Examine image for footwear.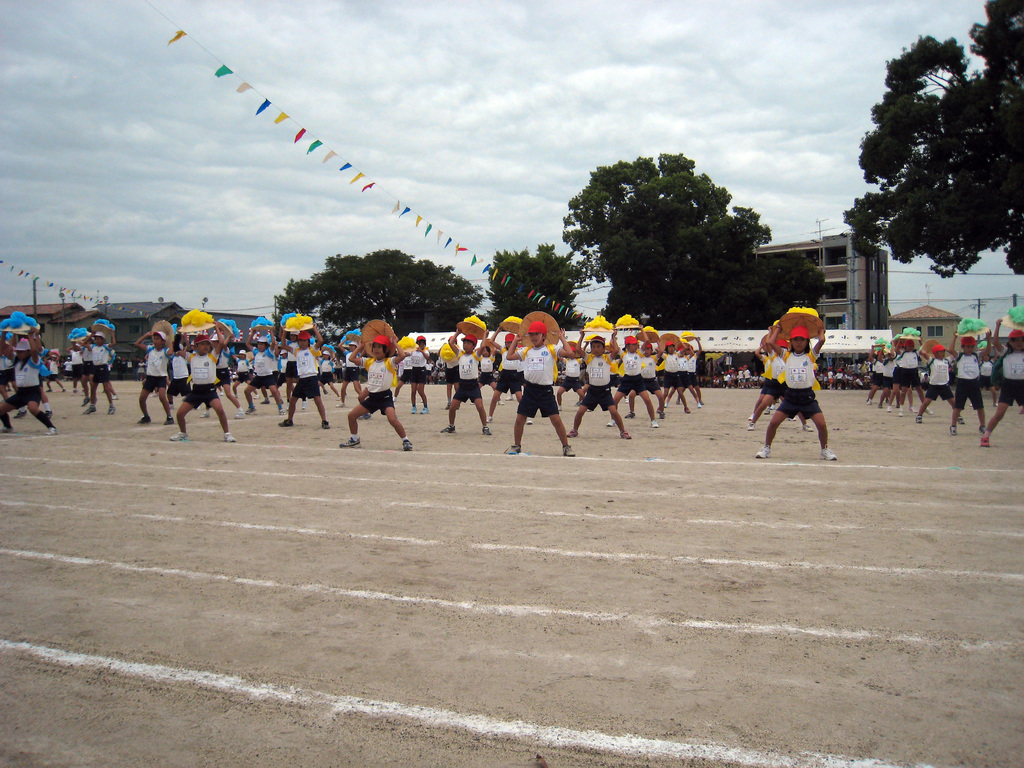
Examination result: select_region(442, 401, 454, 412).
